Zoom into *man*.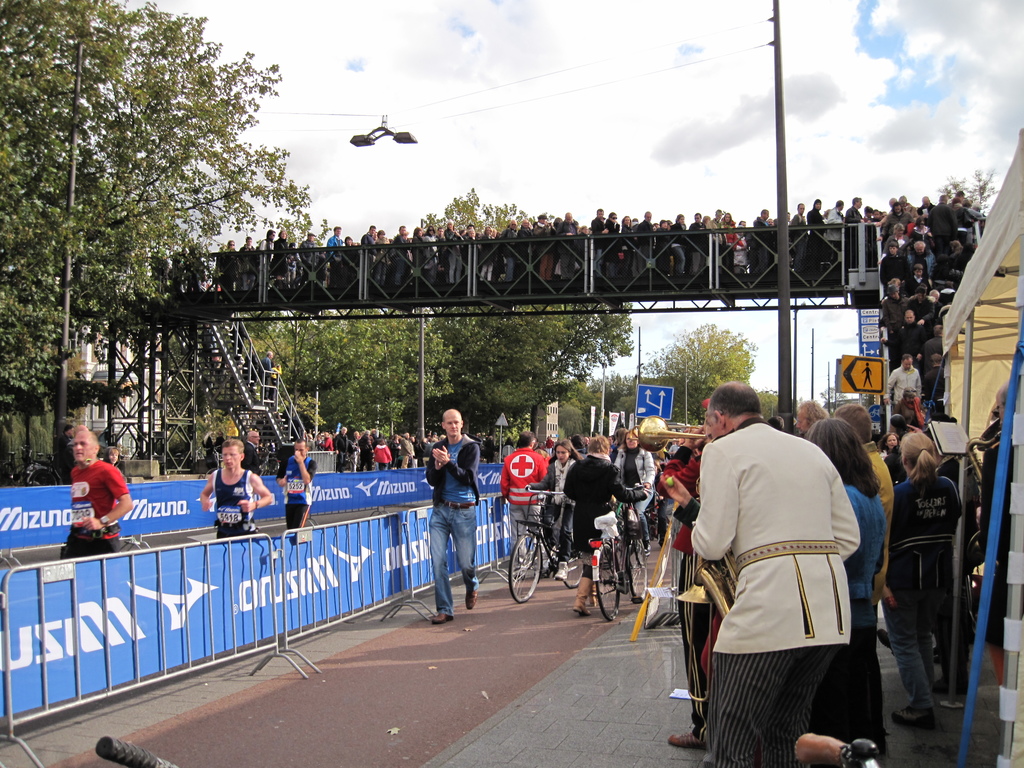
Zoom target: 924, 193, 961, 253.
